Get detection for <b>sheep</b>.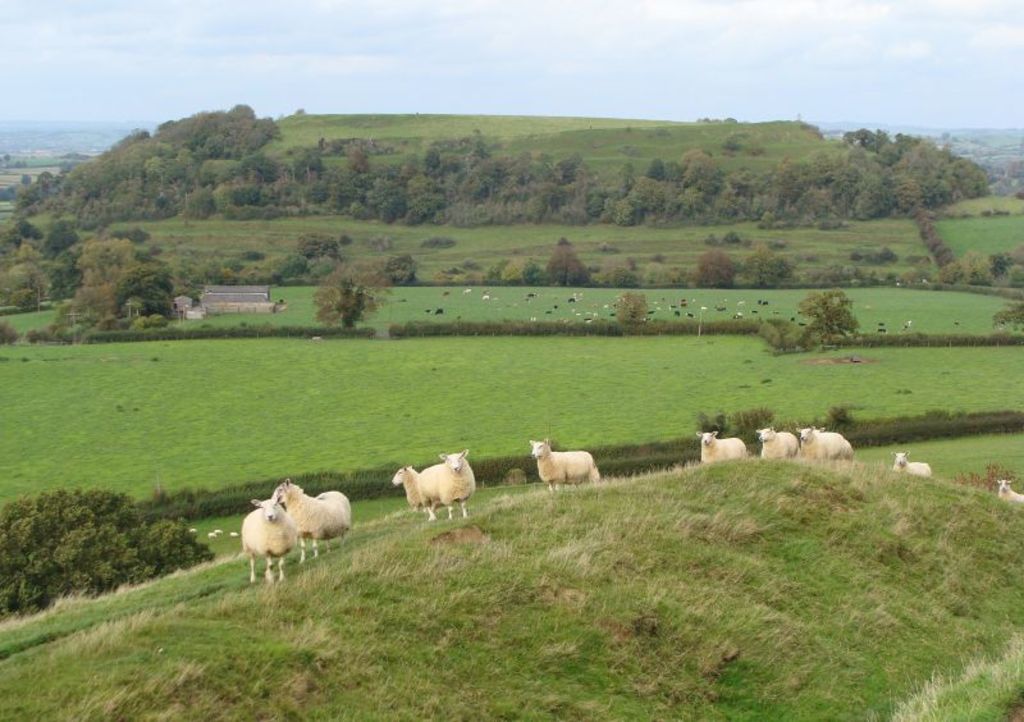
Detection: rect(758, 428, 800, 458).
